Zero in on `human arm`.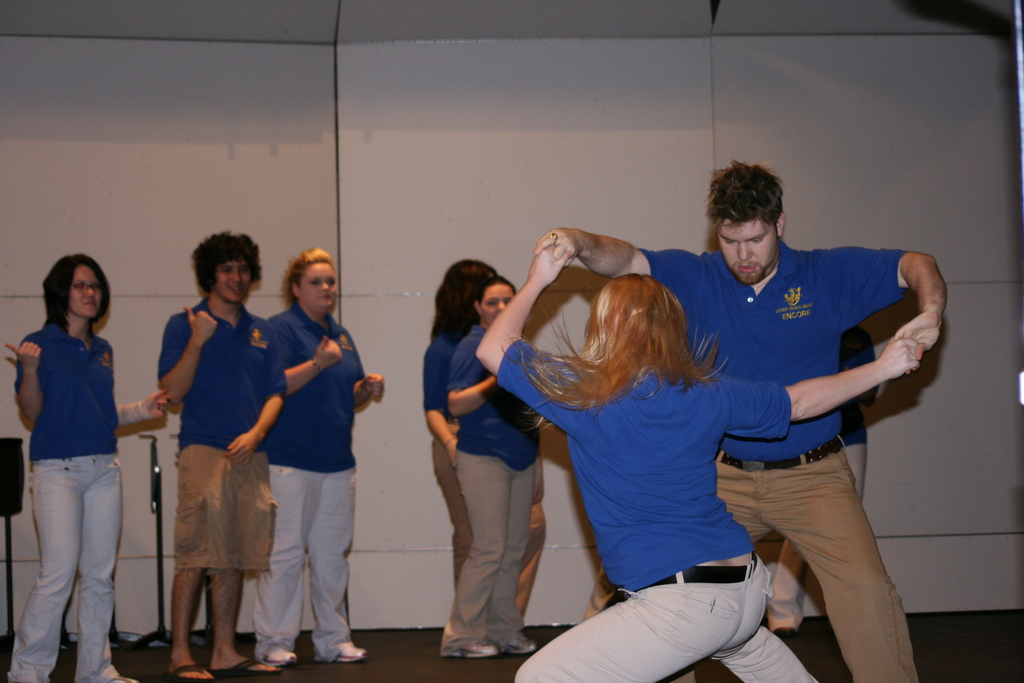
Zeroed in: rect(442, 329, 515, 420).
